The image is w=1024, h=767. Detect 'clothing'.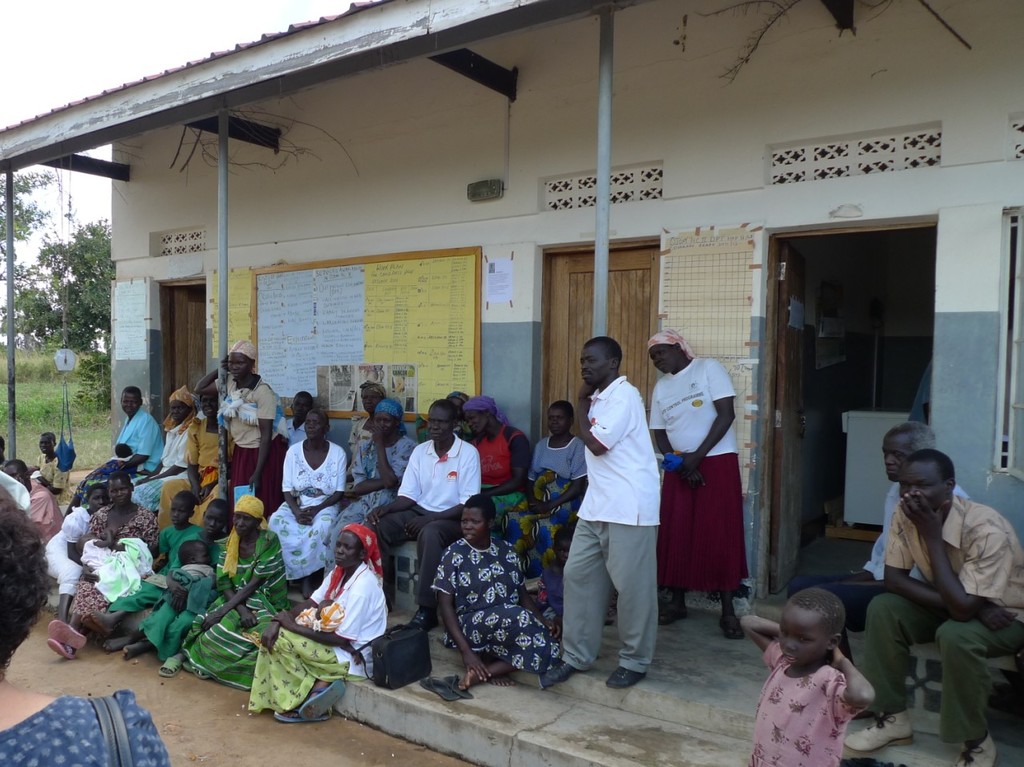
Detection: {"x1": 78, "y1": 450, "x2": 139, "y2": 494}.
